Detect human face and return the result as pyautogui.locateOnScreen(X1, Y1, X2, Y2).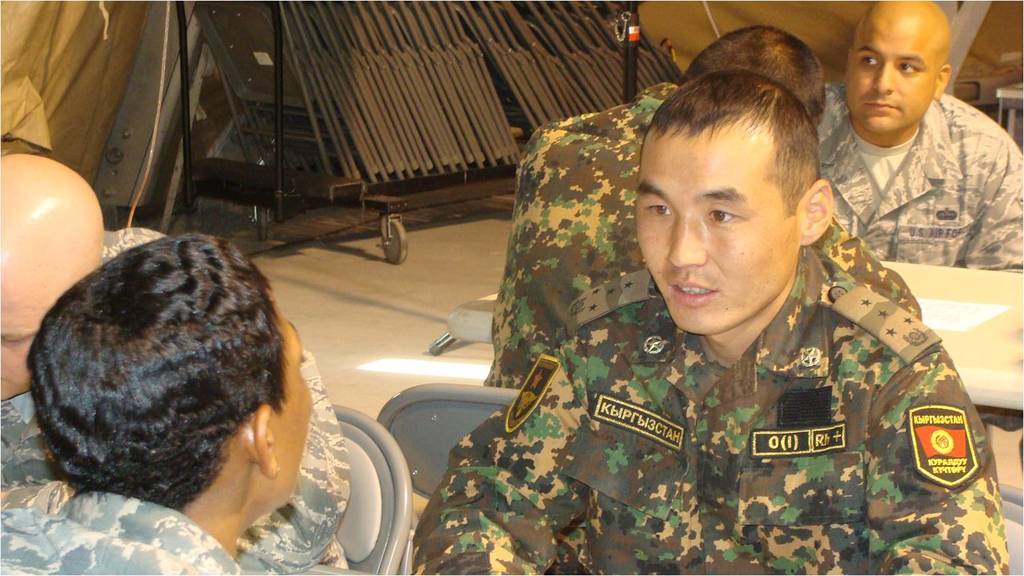
pyautogui.locateOnScreen(848, 16, 939, 131).
